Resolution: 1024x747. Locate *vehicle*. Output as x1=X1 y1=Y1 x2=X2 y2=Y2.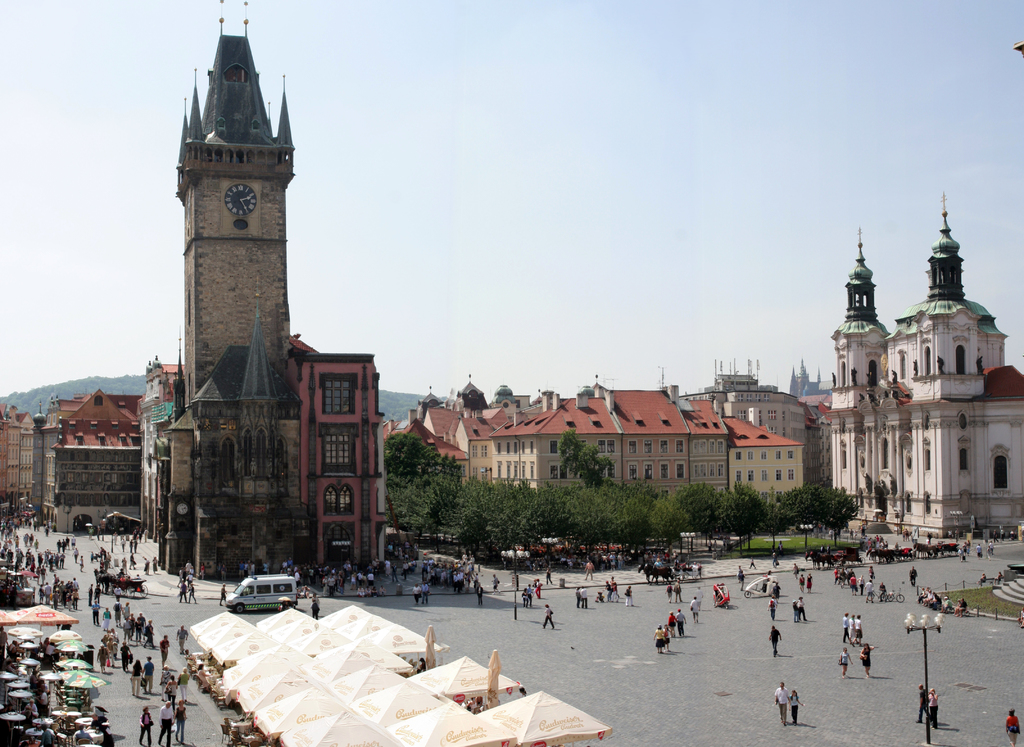
x1=221 y1=570 x2=301 y2=613.
